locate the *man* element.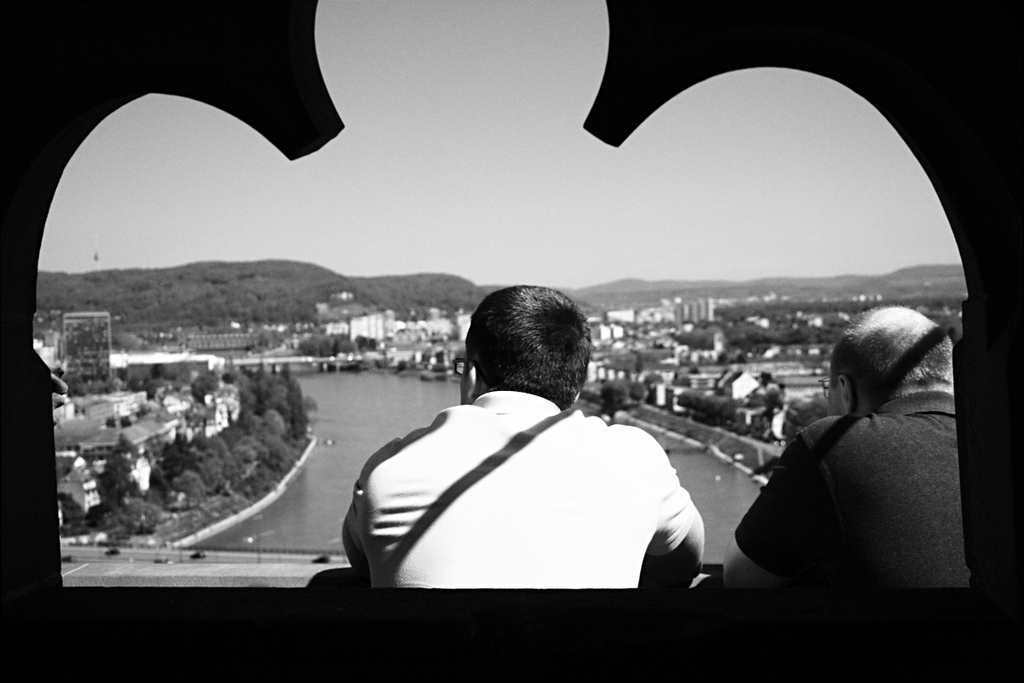
Element bbox: x1=718, y1=307, x2=969, y2=587.
